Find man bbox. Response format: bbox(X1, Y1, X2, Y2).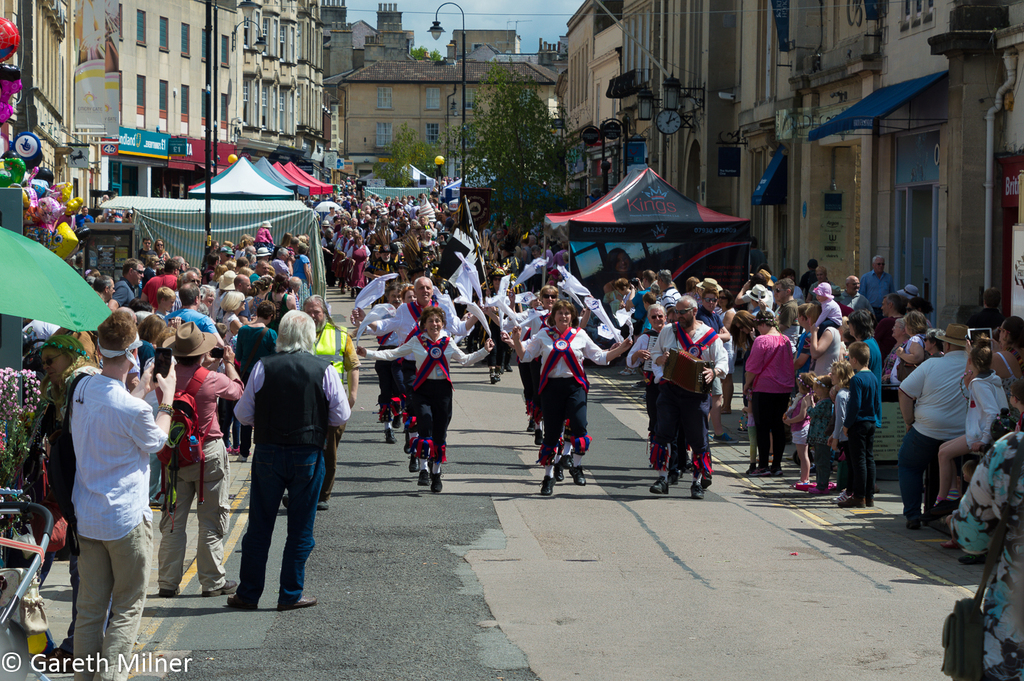
bbox(218, 318, 333, 619).
